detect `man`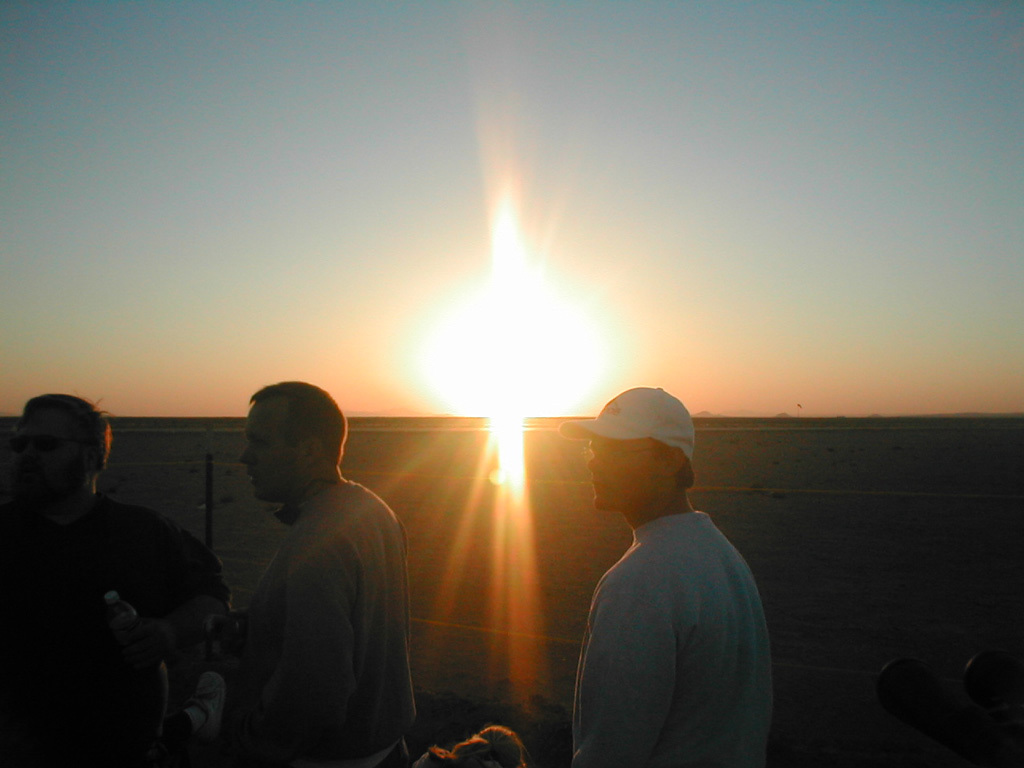
bbox=(172, 375, 424, 767)
